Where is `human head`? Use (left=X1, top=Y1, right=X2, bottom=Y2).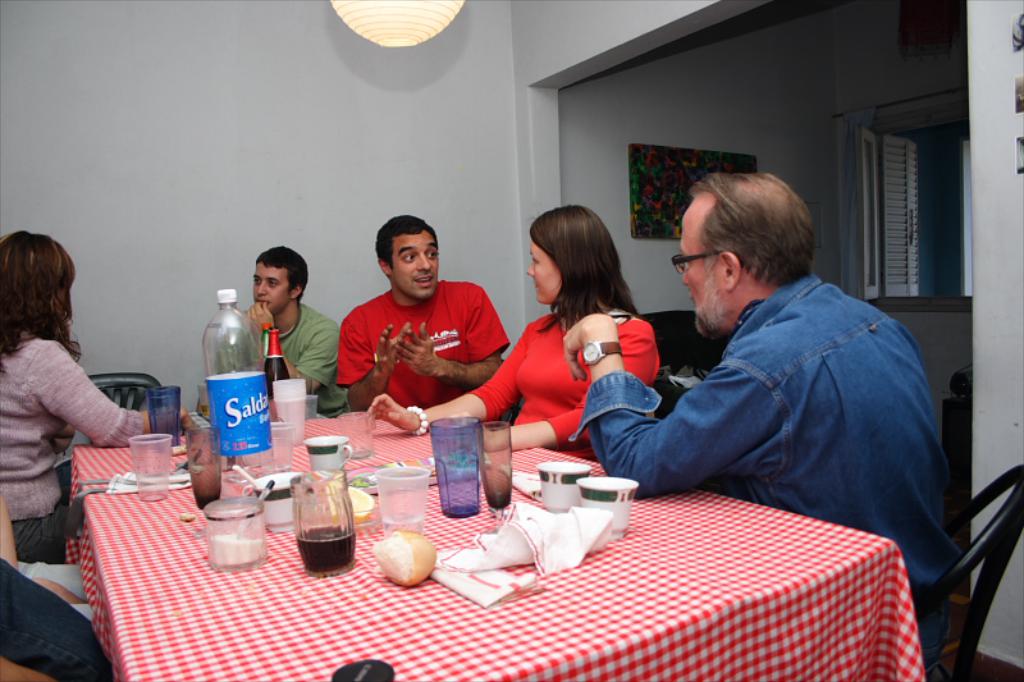
(left=525, top=206, right=617, bottom=306).
